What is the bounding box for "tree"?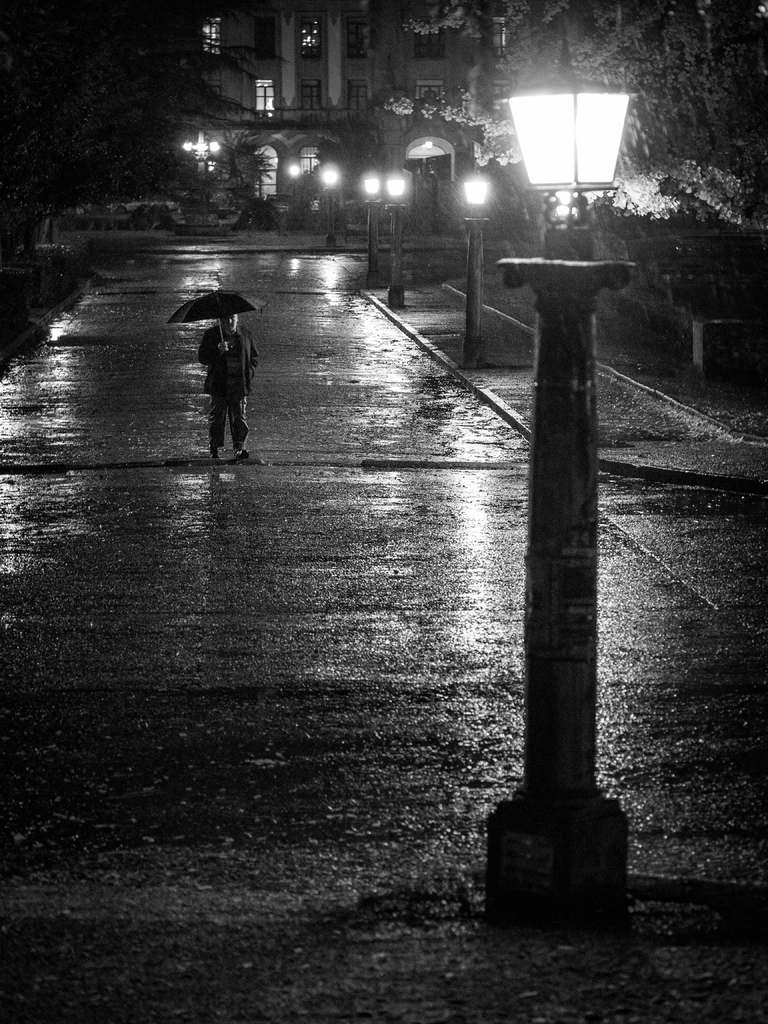
l=495, t=0, r=638, b=70.
